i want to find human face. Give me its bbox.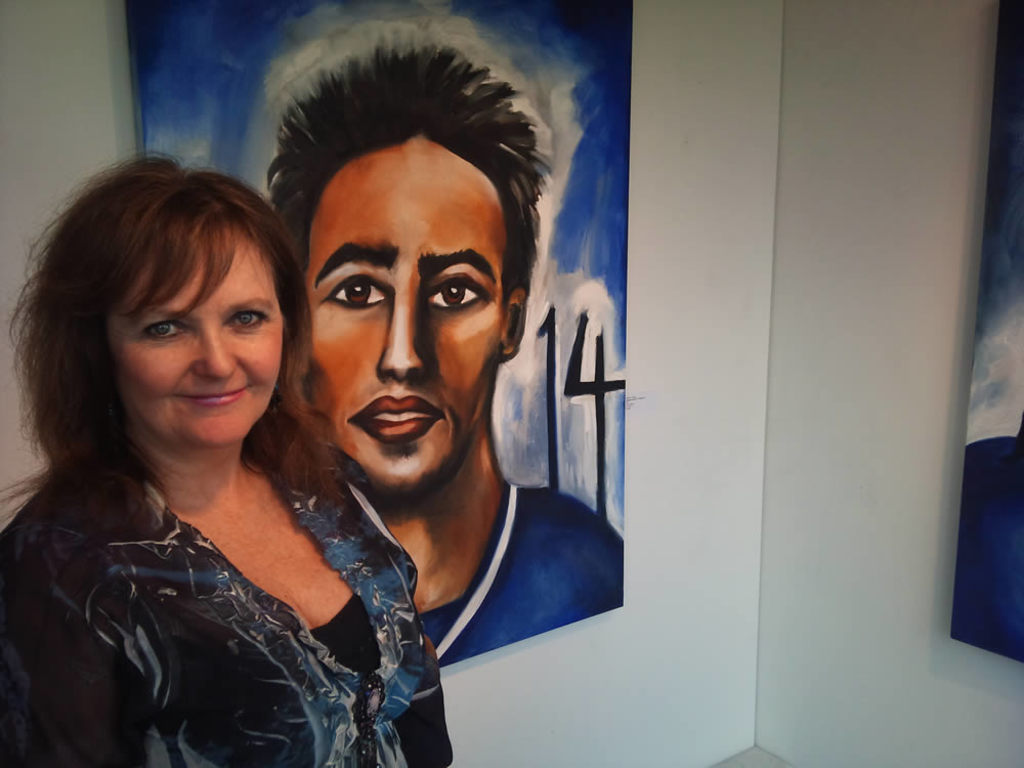
locate(308, 153, 505, 500).
